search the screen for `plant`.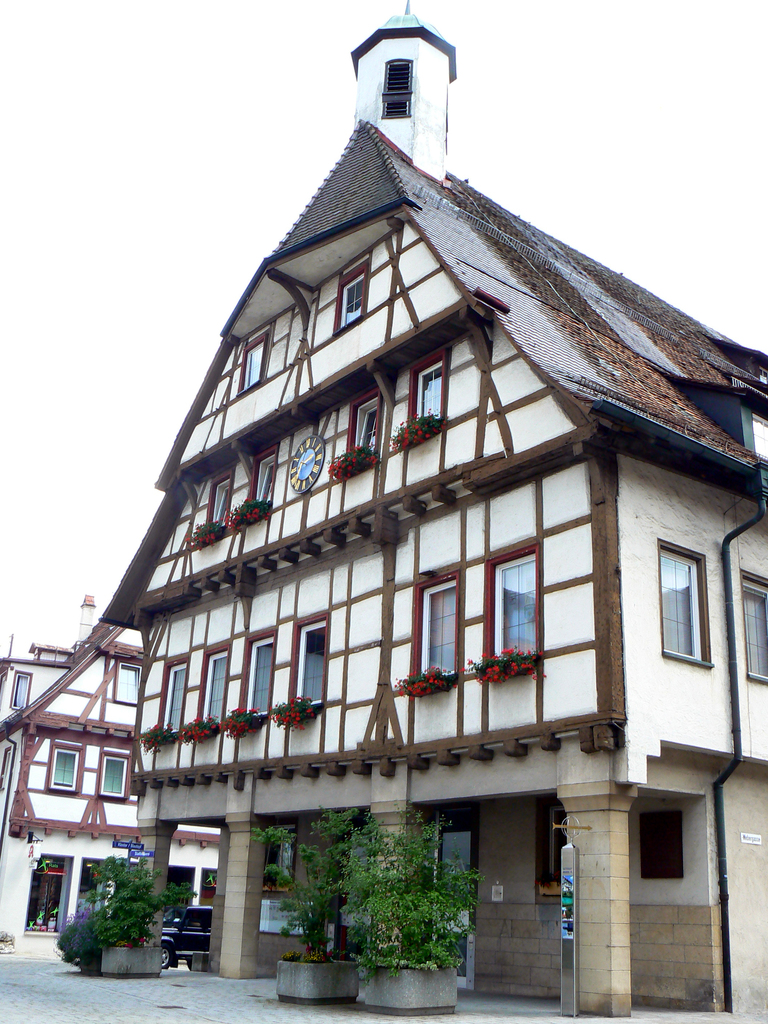
Found at 227,495,269,528.
